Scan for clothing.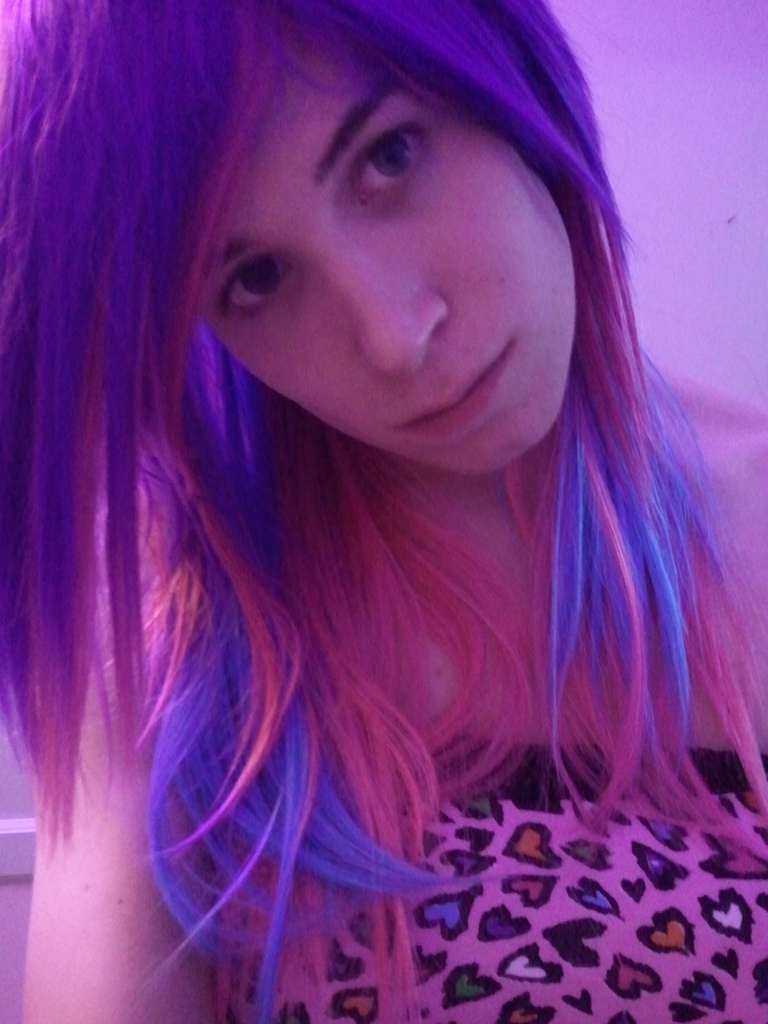
Scan result: bbox=(225, 735, 767, 1023).
